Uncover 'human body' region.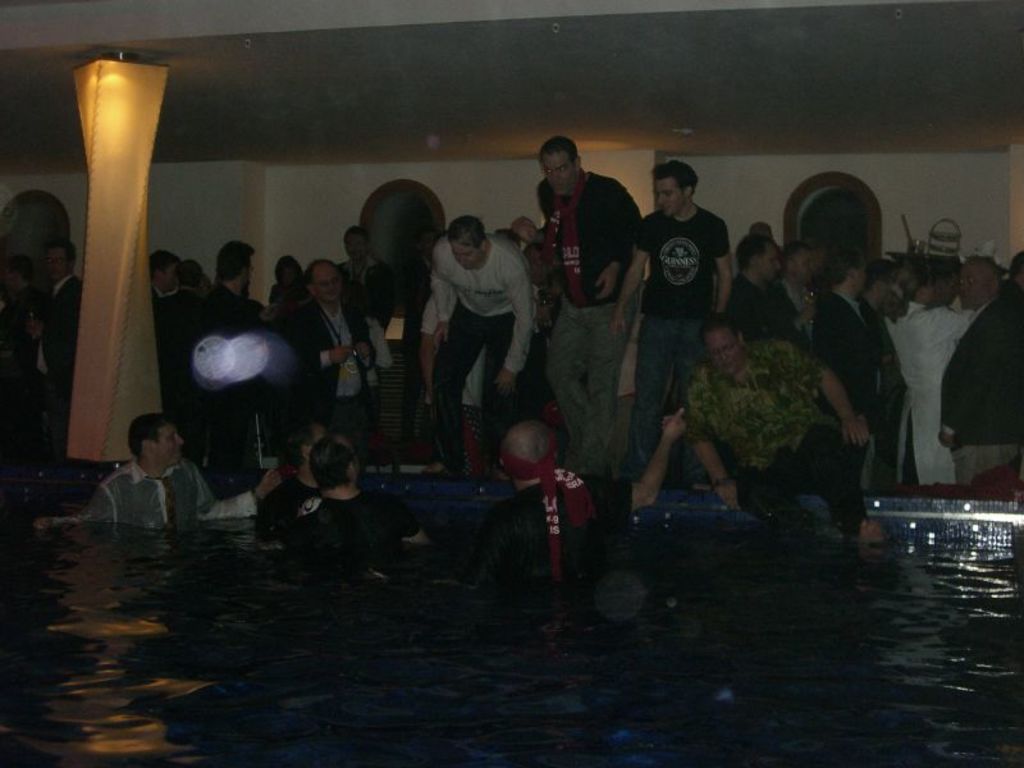
Uncovered: <box>883,261,978,484</box>.
